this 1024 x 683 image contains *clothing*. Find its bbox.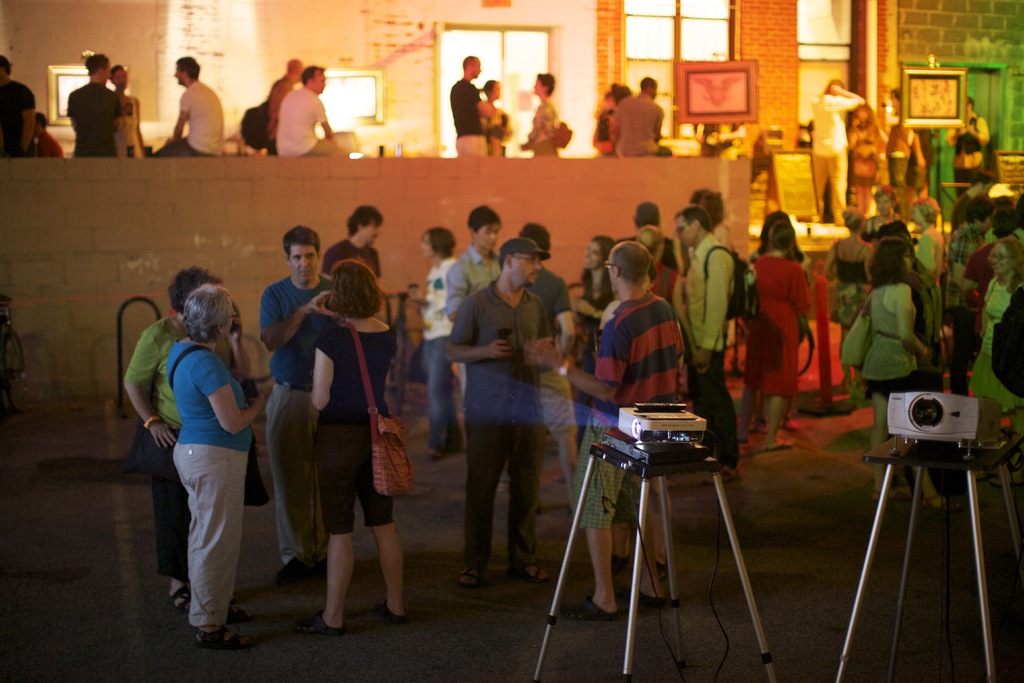
927, 125, 956, 205.
